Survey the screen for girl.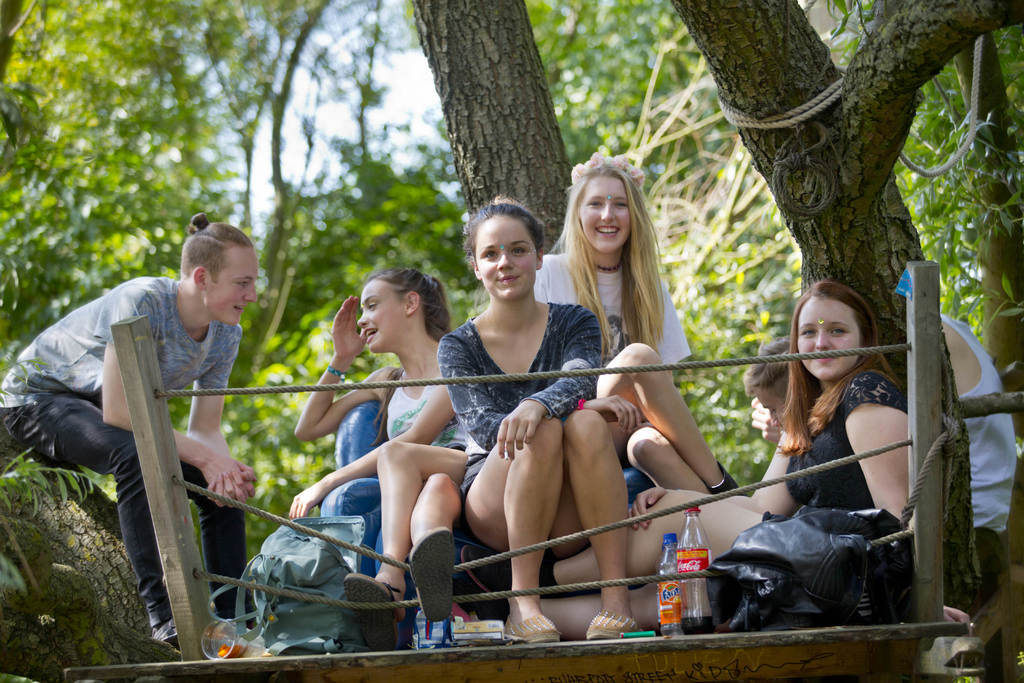
Survey found: 434:195:641:643.
